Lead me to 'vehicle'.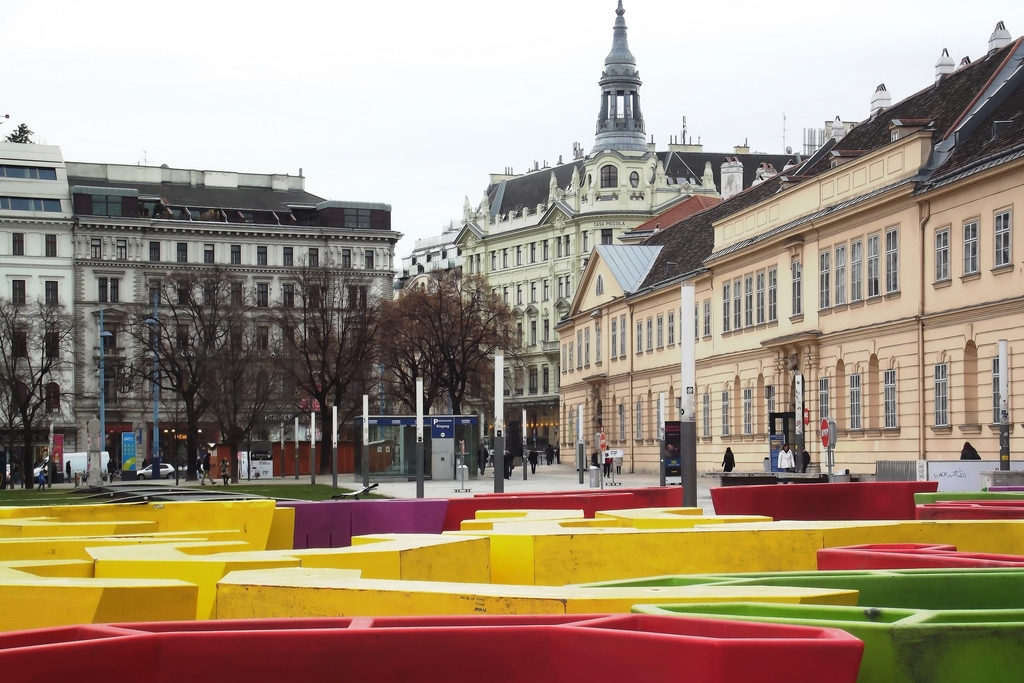
Lead to [left=34, top=451, right=110, bottom=480].
